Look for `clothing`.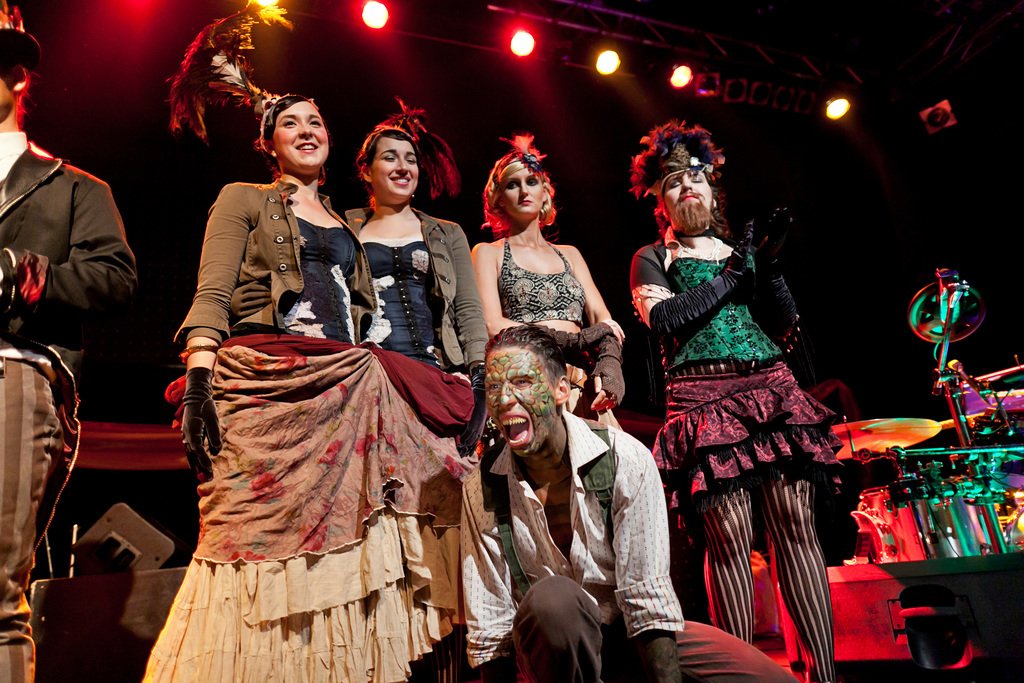
Found: l=0, t=125, r=143, b=682.
